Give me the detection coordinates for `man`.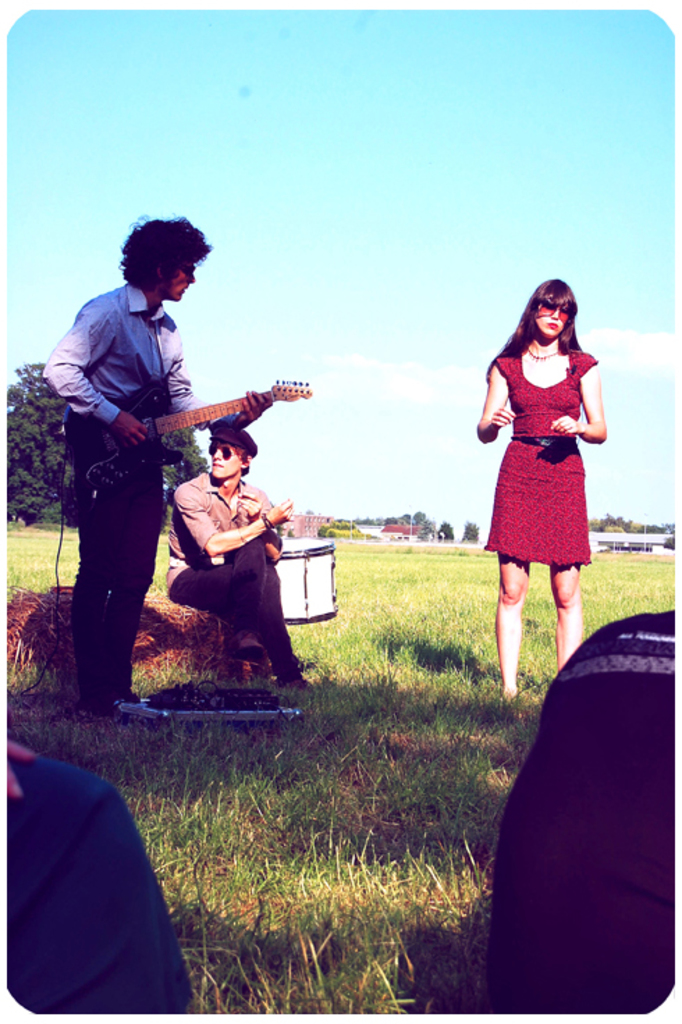
bbox=(164, 430, 320, 690).
